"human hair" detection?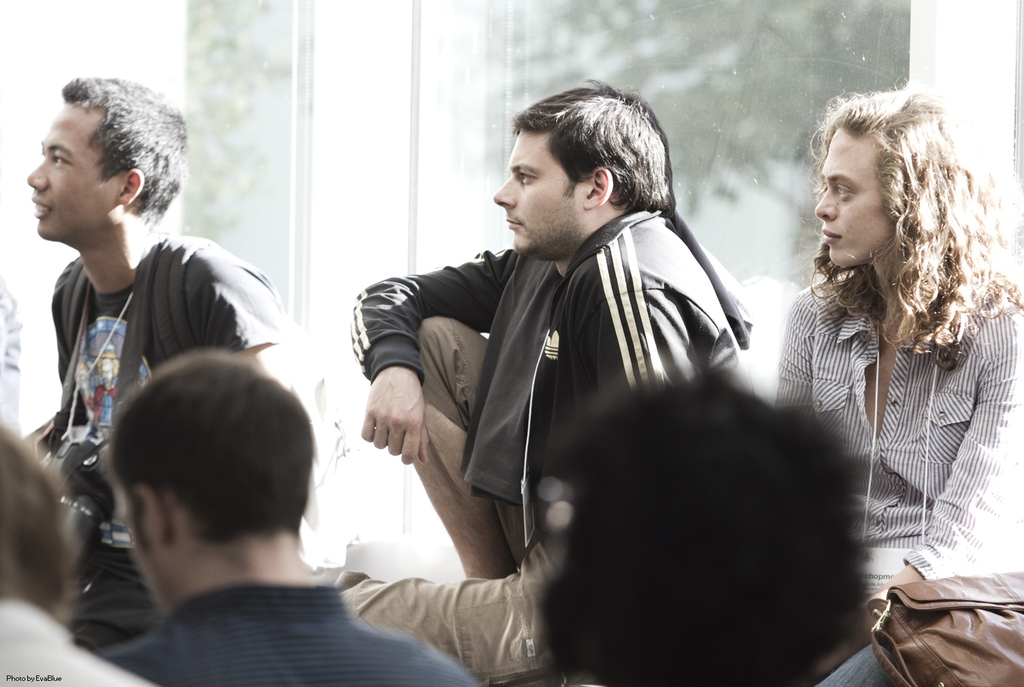
BBox(554, 370, 872, 686)
